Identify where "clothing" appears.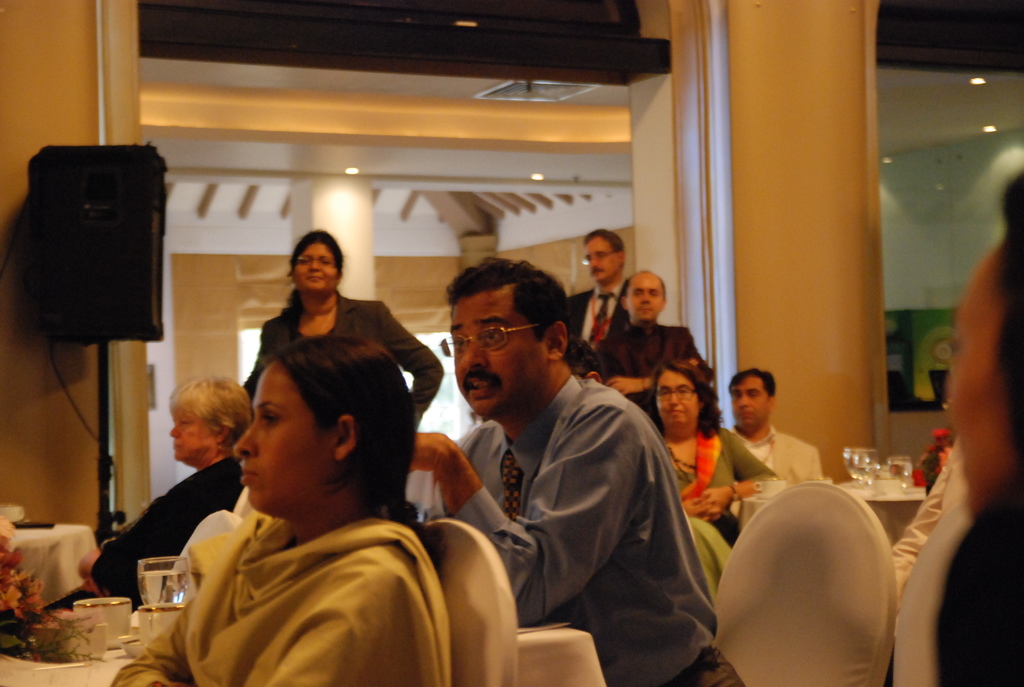
Appears at rect(106, 513, 452, 686).
